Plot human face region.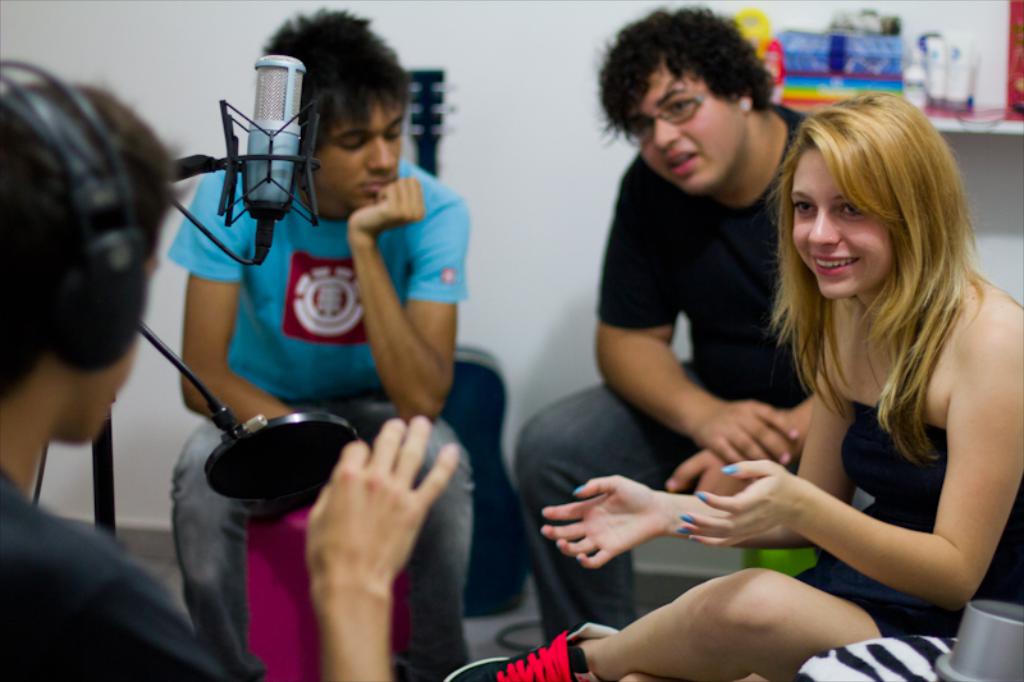
Plotted at 787:147:897:301.
